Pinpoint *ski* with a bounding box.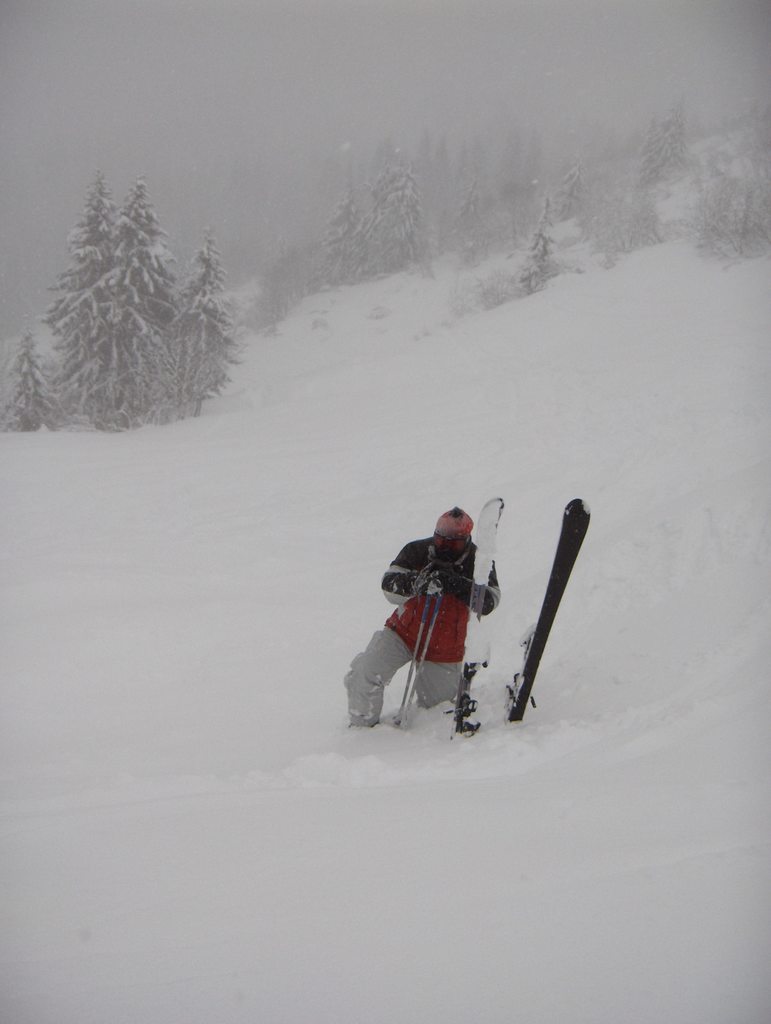
<region>514, 490, 601, 728</region>.
